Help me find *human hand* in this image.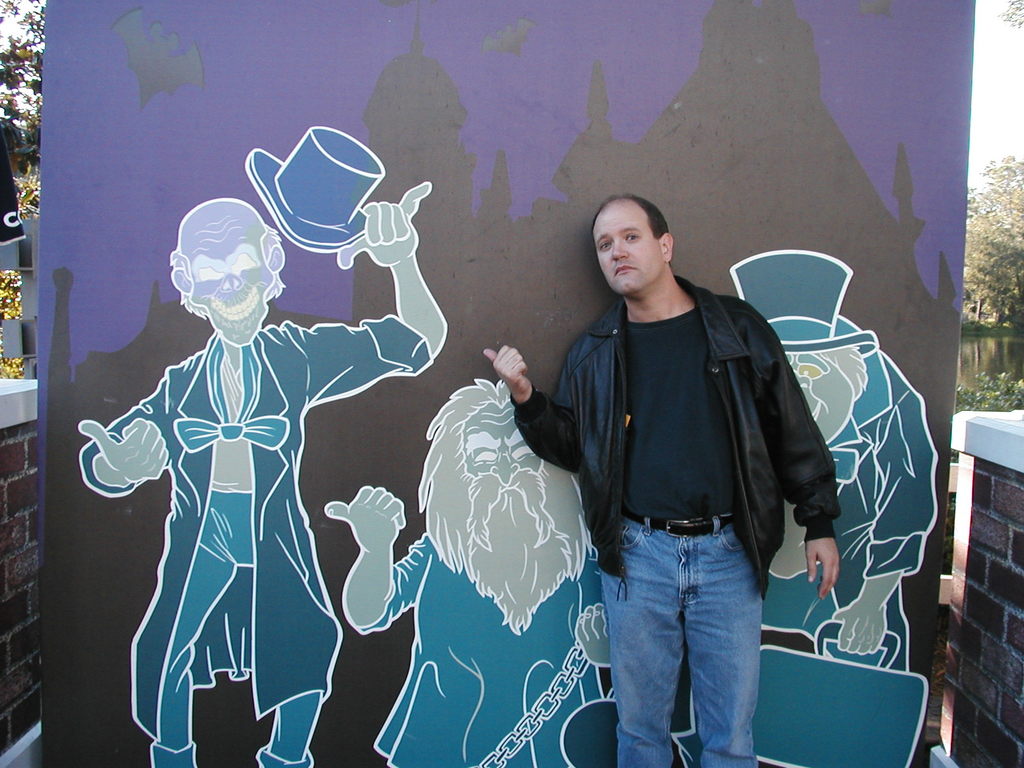
Found it: <box>807,539,843,602</box>.
